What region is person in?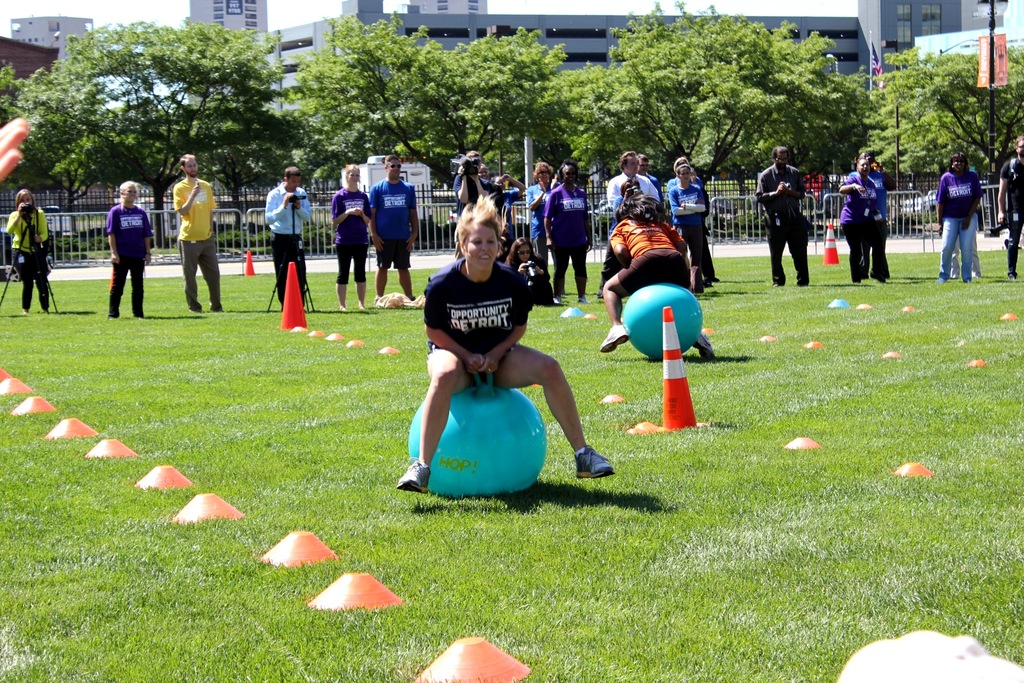
bbox=[669, 166, 715, 286].
